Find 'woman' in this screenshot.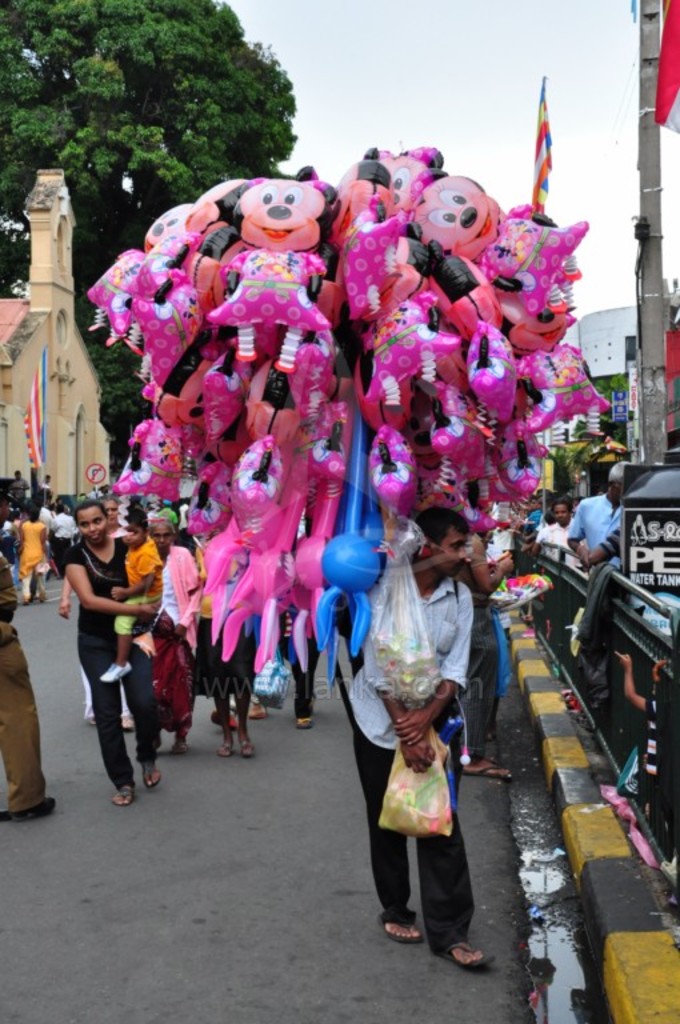
The bounding box for 'woman' is [141,511,203,756].
